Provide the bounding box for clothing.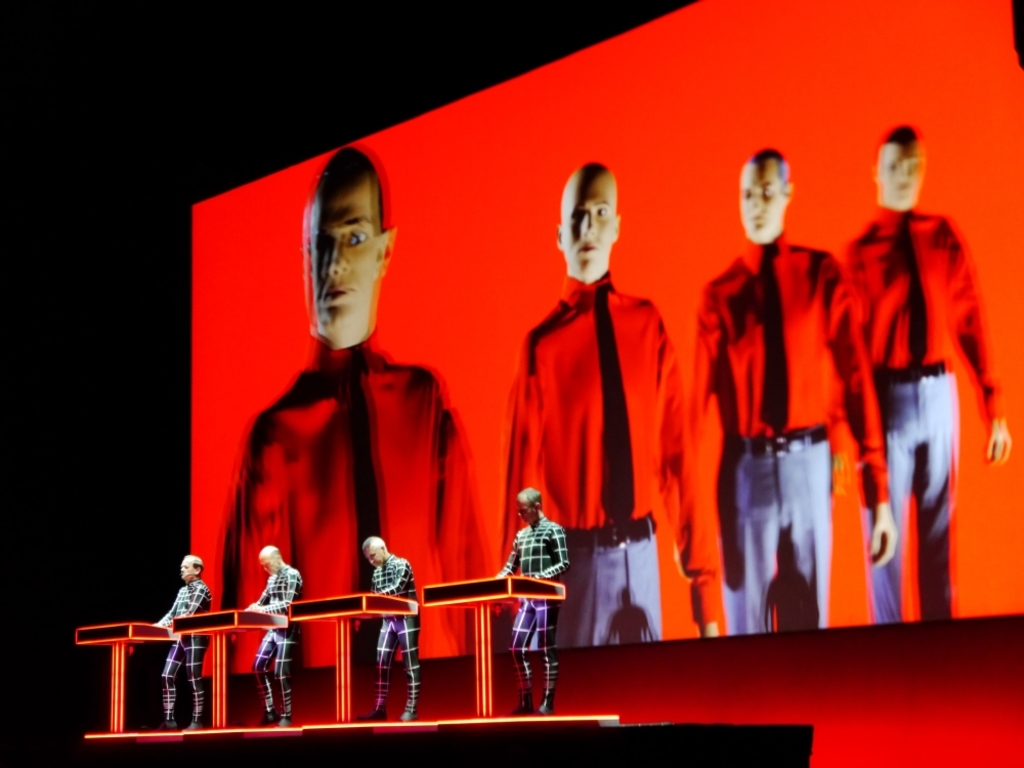
220 323 508 683.
